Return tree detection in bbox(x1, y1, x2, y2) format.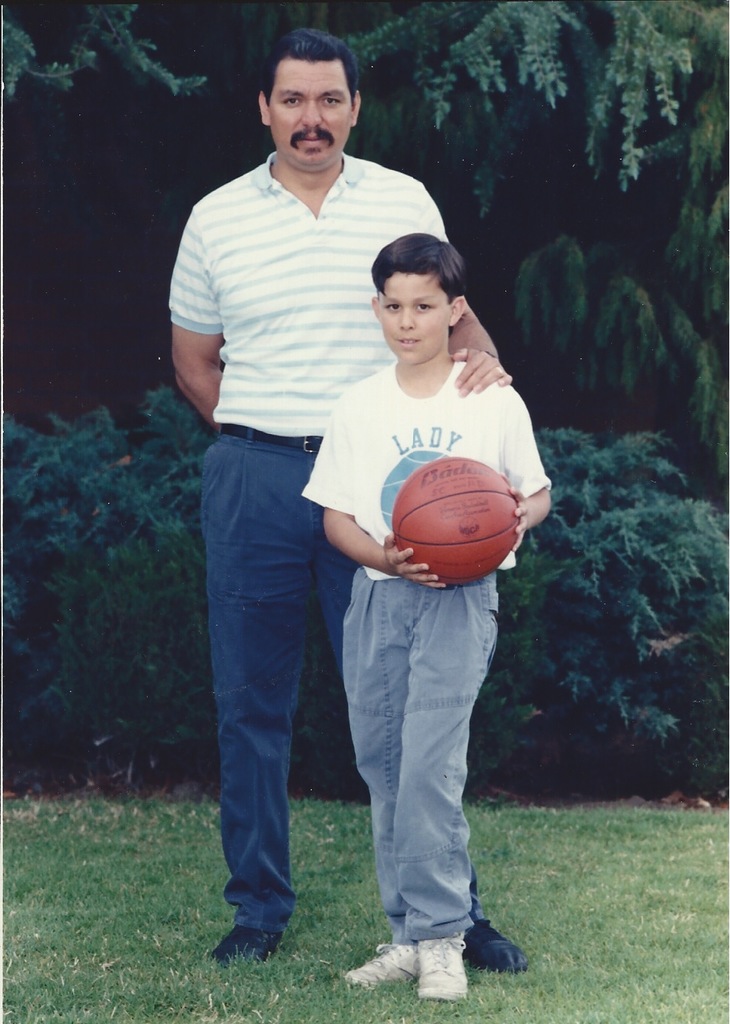
bbox(0, 0, 729, 482).
